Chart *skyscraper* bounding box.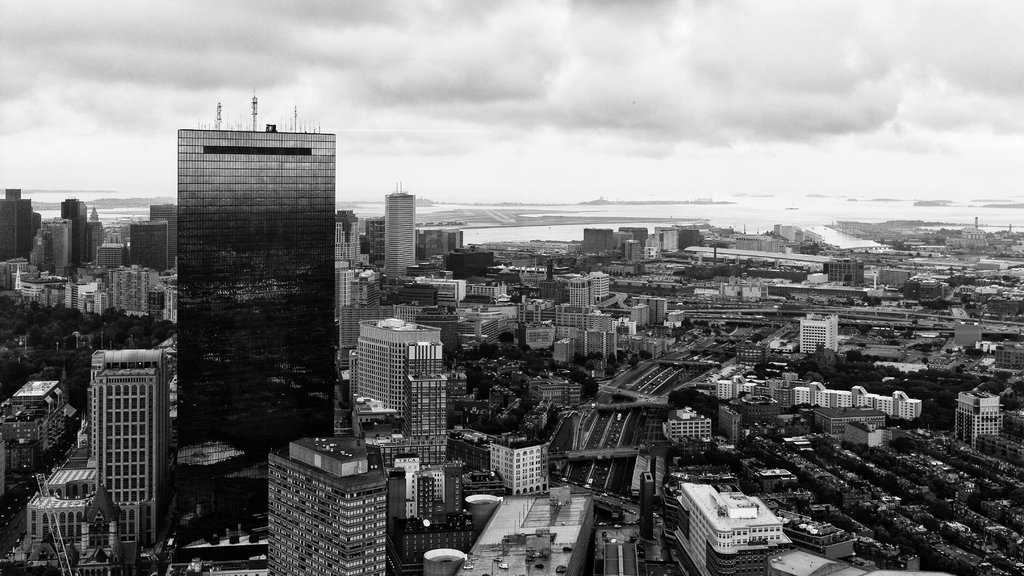
Charted: Rect(799, 314, 840, 353).
